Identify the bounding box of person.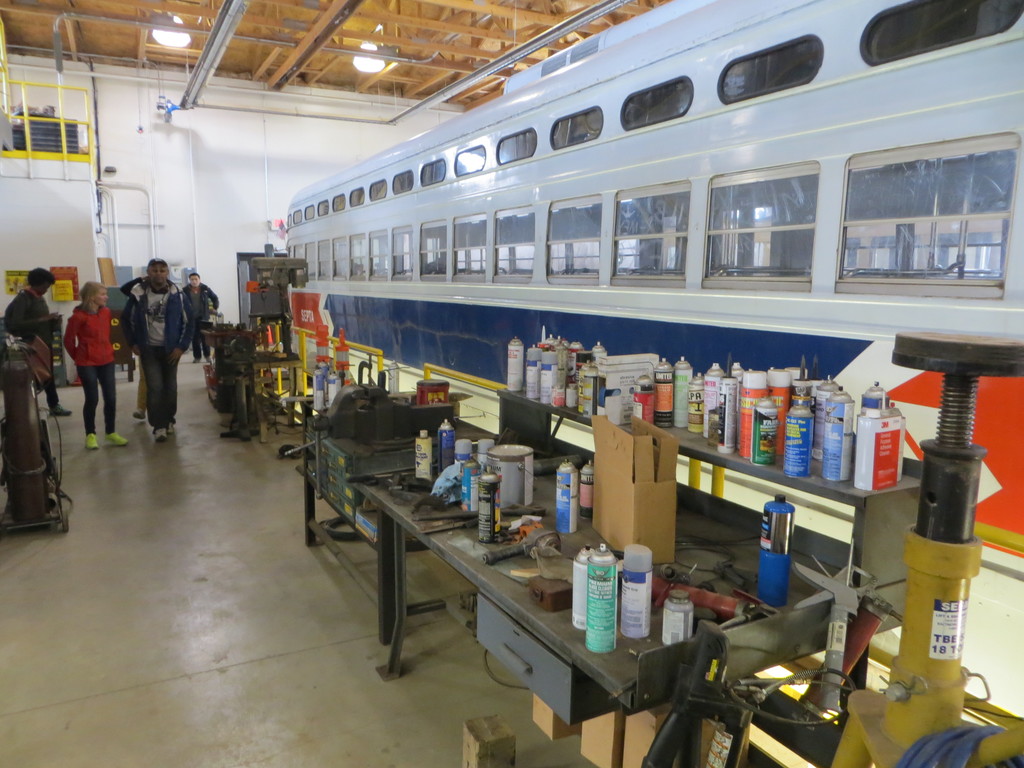
bbox(184, 270, 223, 362).
